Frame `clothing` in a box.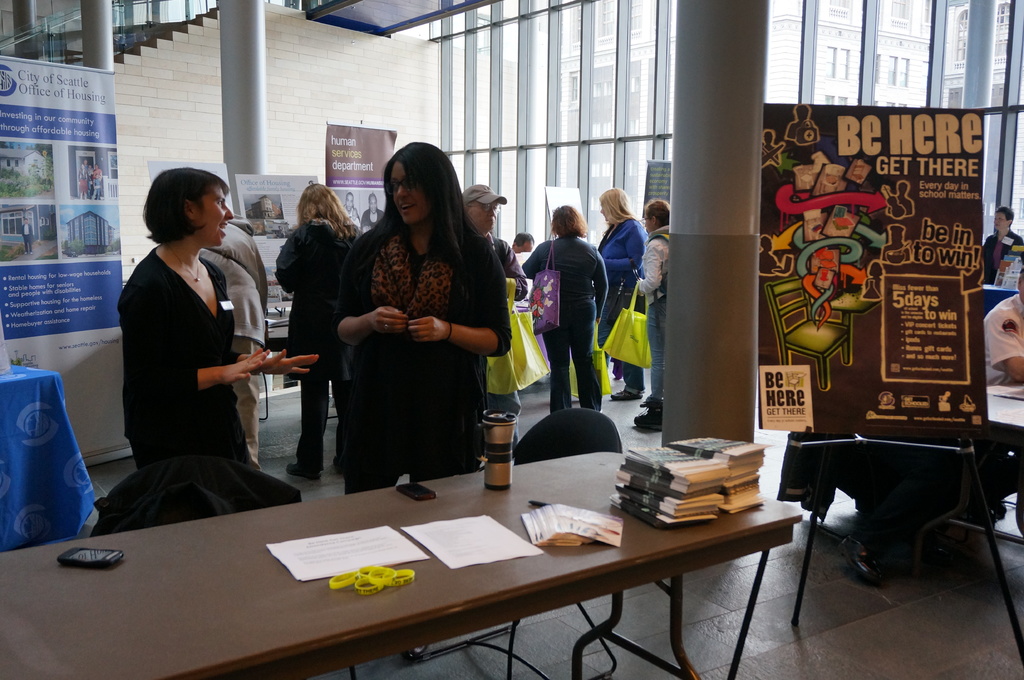
(x1=201, y1=215, x2=266, y2=466).
